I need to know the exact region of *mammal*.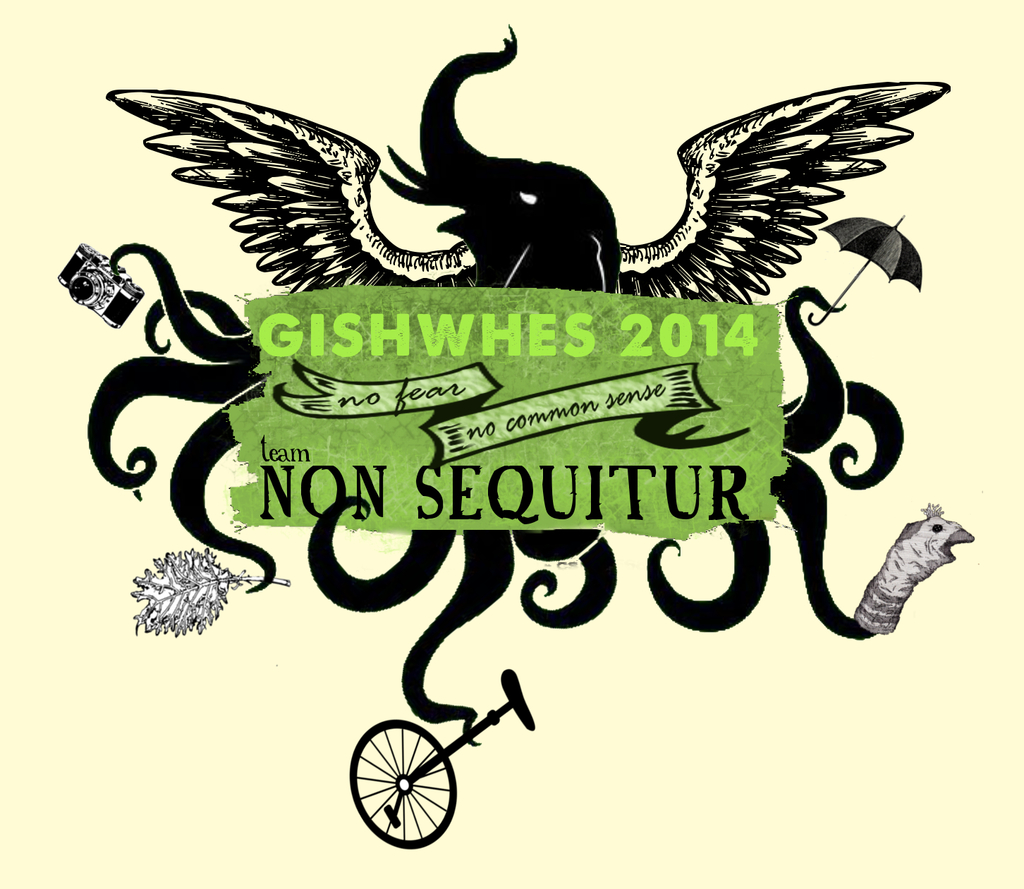
Region: (x1=106, y1=84, x2=947, y2=314).
